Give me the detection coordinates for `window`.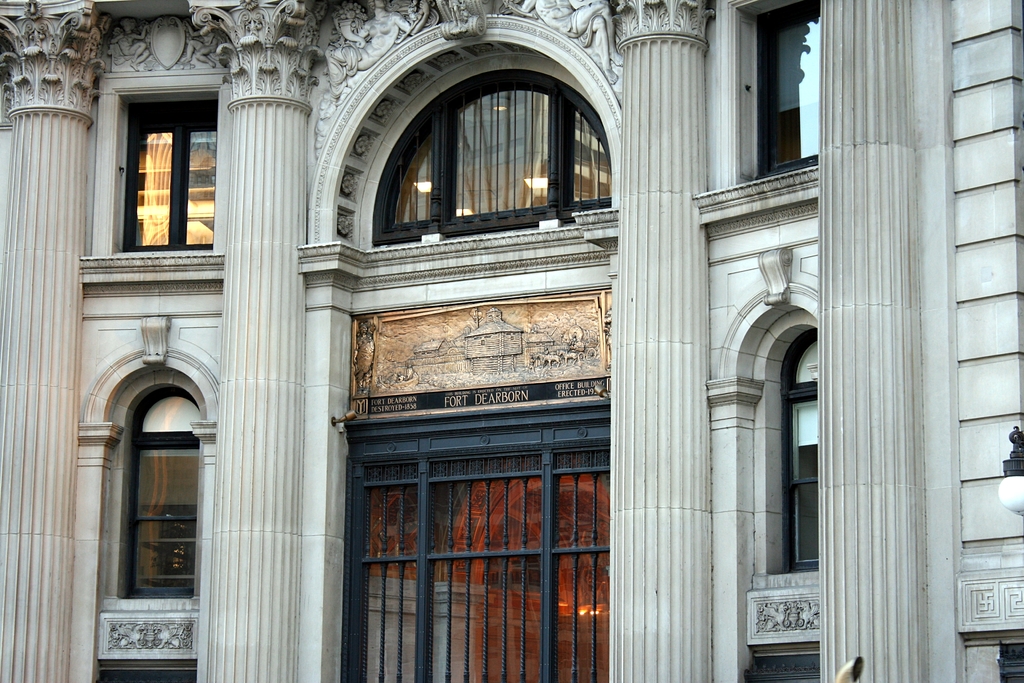
319/419/634/682.
